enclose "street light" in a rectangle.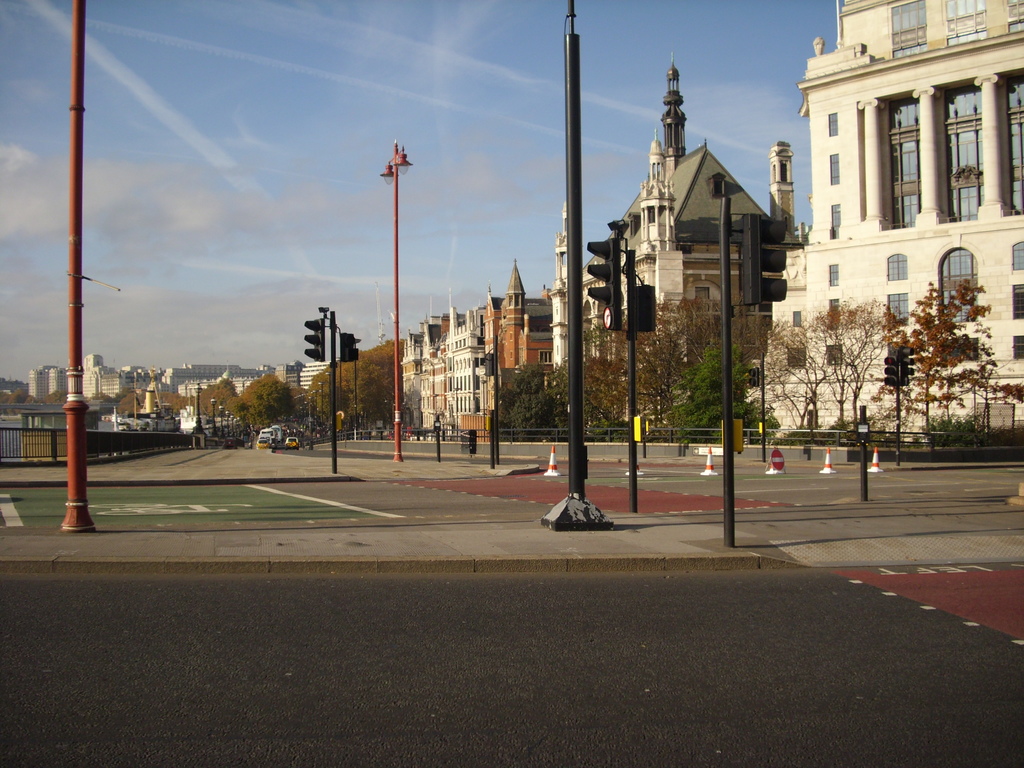
select_region(373, 131, 414, 467).
